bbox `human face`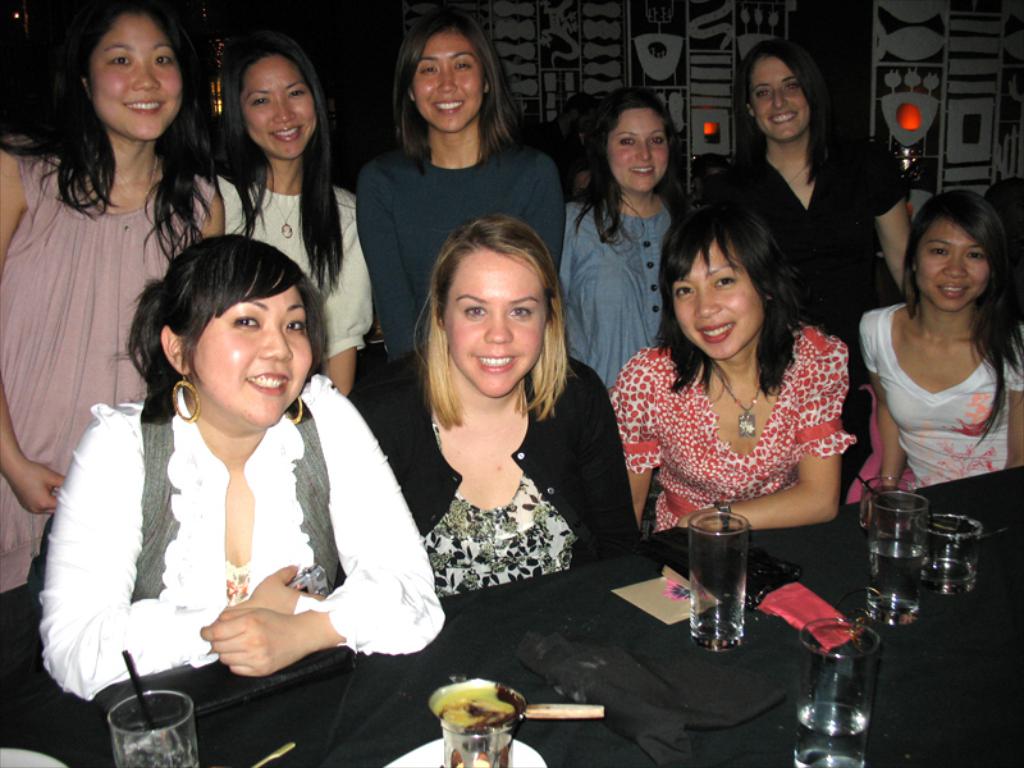
select_region(416, 29, 481, 132)
